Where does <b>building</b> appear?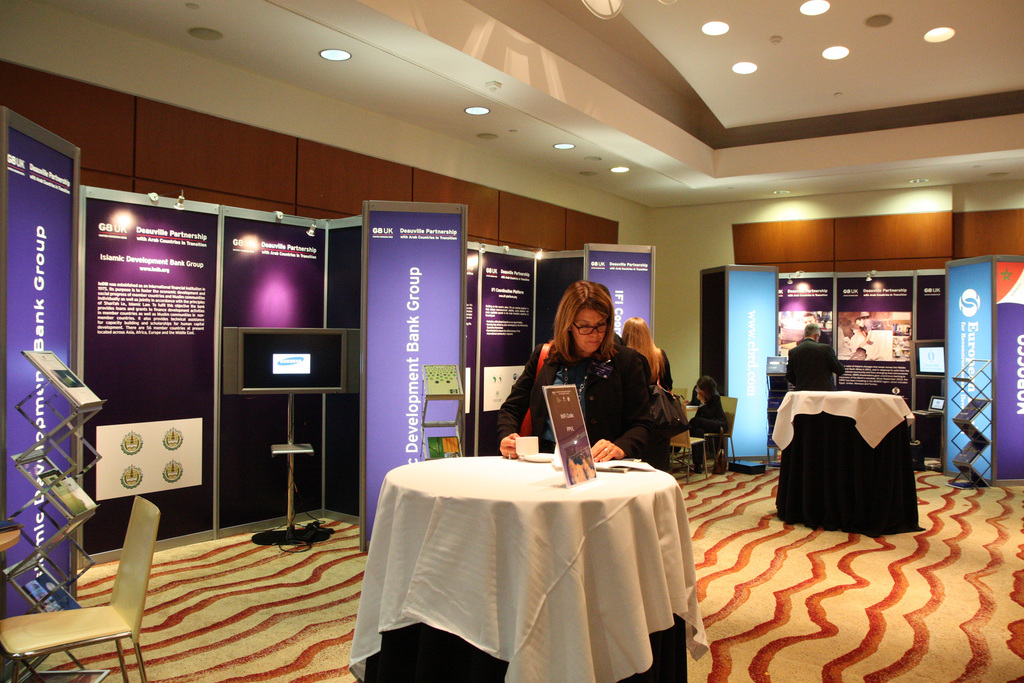
Appears at detection(0, 0, 1023, 682).
